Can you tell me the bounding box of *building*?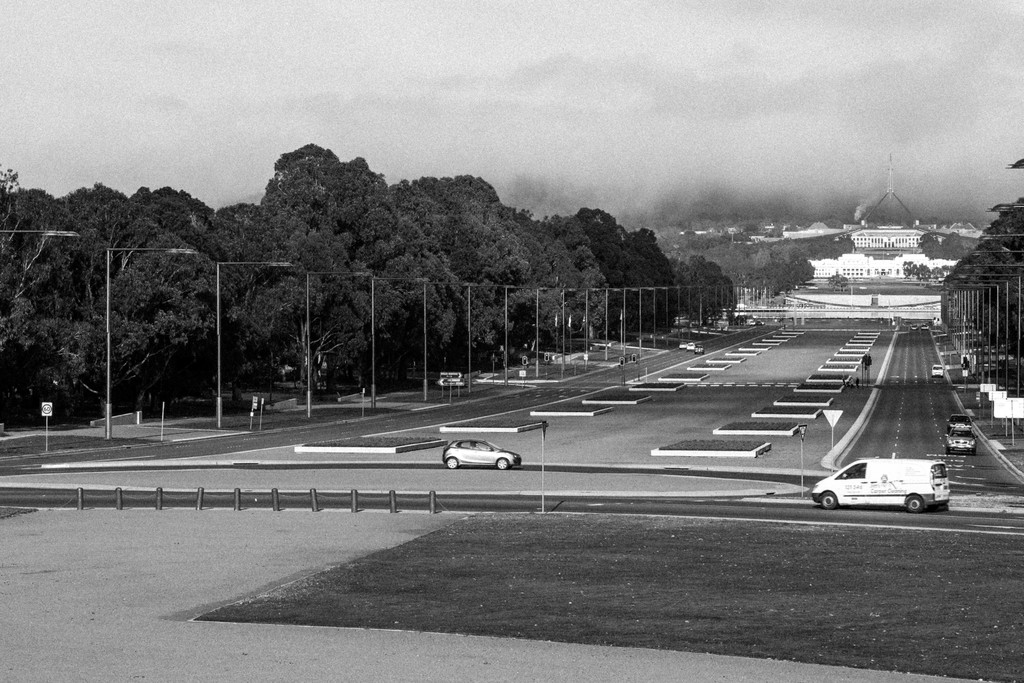
select_region(806, 224, 959, 277).
